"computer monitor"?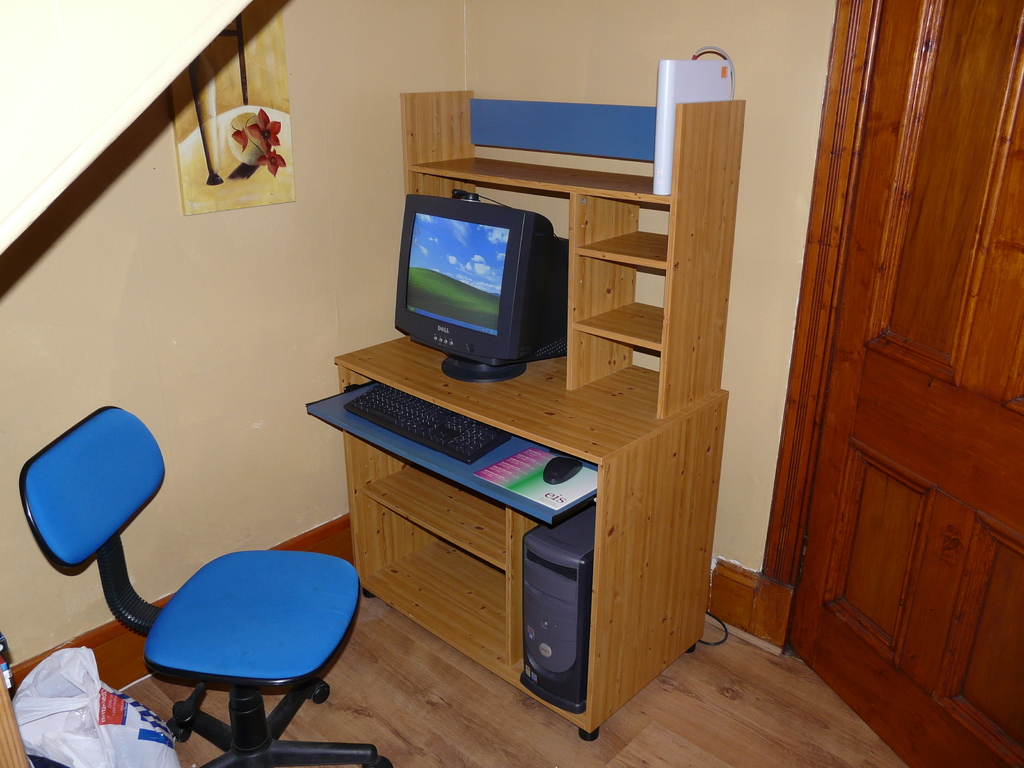
(397,195,568,380)
